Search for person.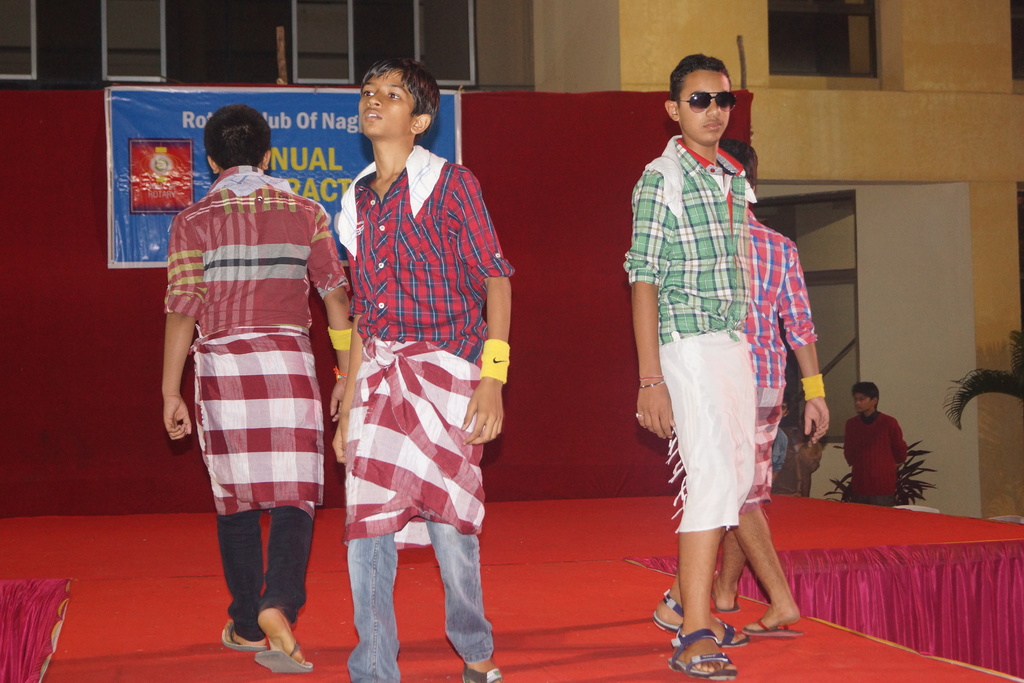
Found at 707 138 833 628.
